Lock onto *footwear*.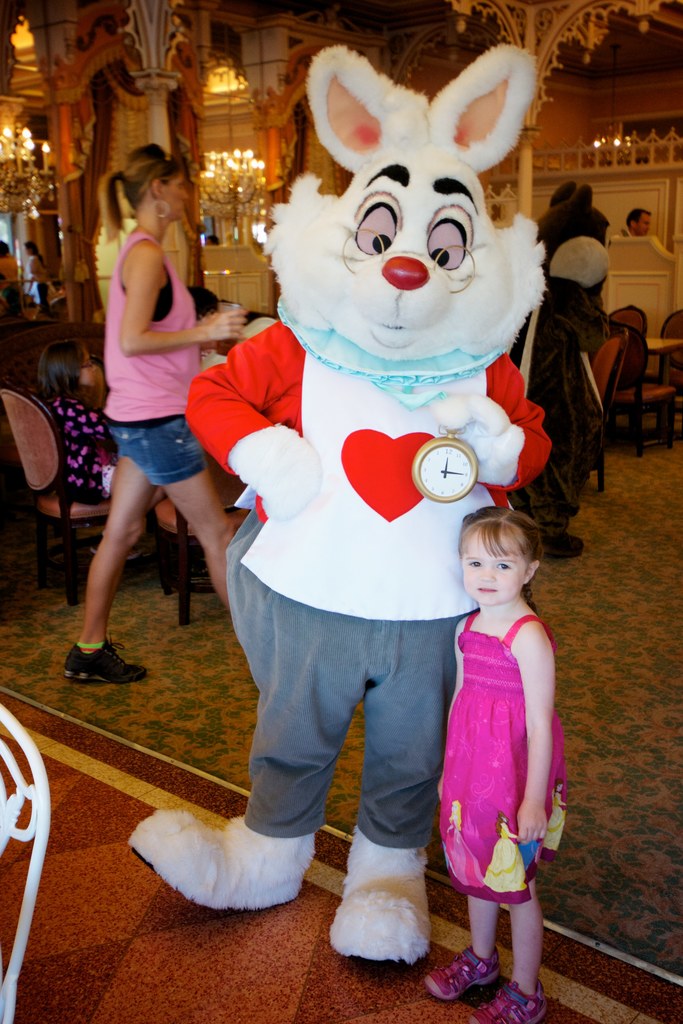
Locked: 461 984 548 1023.
